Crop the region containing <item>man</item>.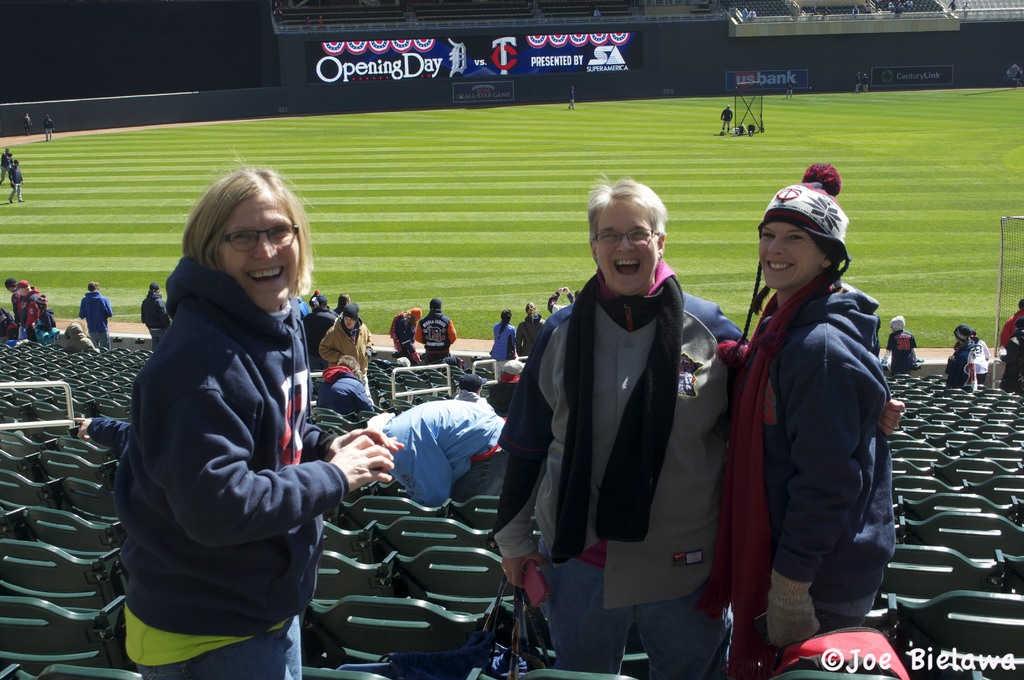
Crop region: bbox=[572, 86, 573, 107].
